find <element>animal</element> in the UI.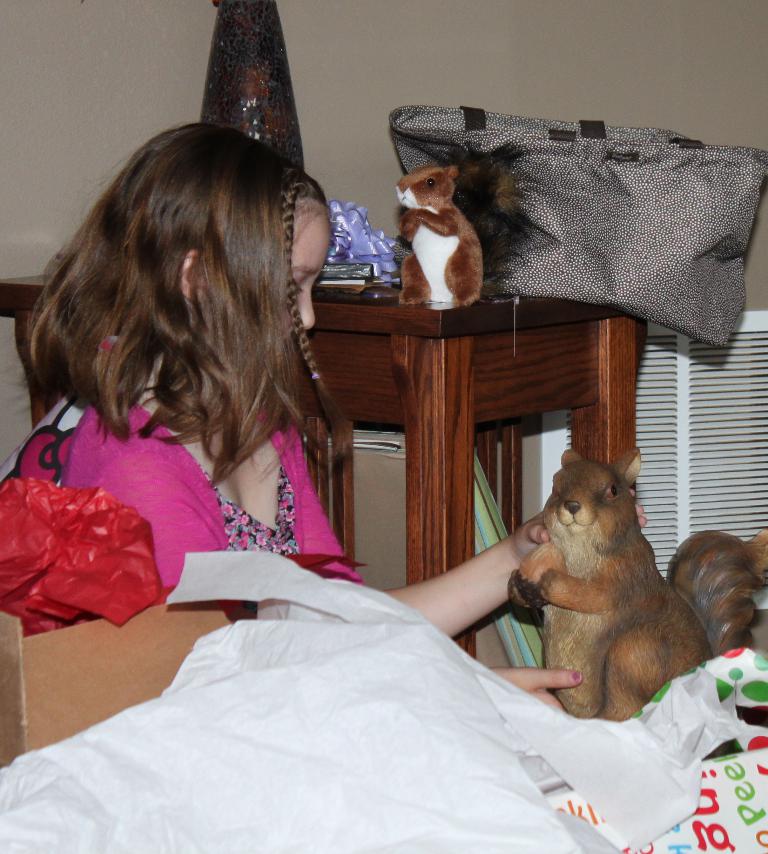
UI element at (392, 146, 538, 309).
